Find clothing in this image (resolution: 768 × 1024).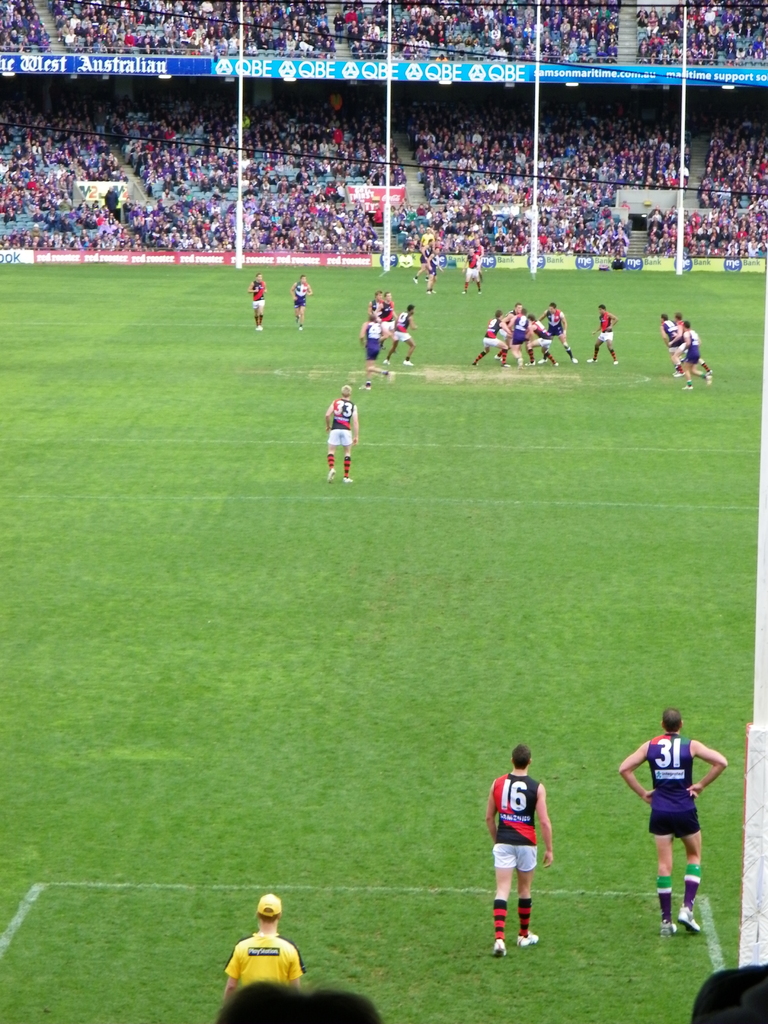
x1=419, y1=244, x2=431, y2=265.
